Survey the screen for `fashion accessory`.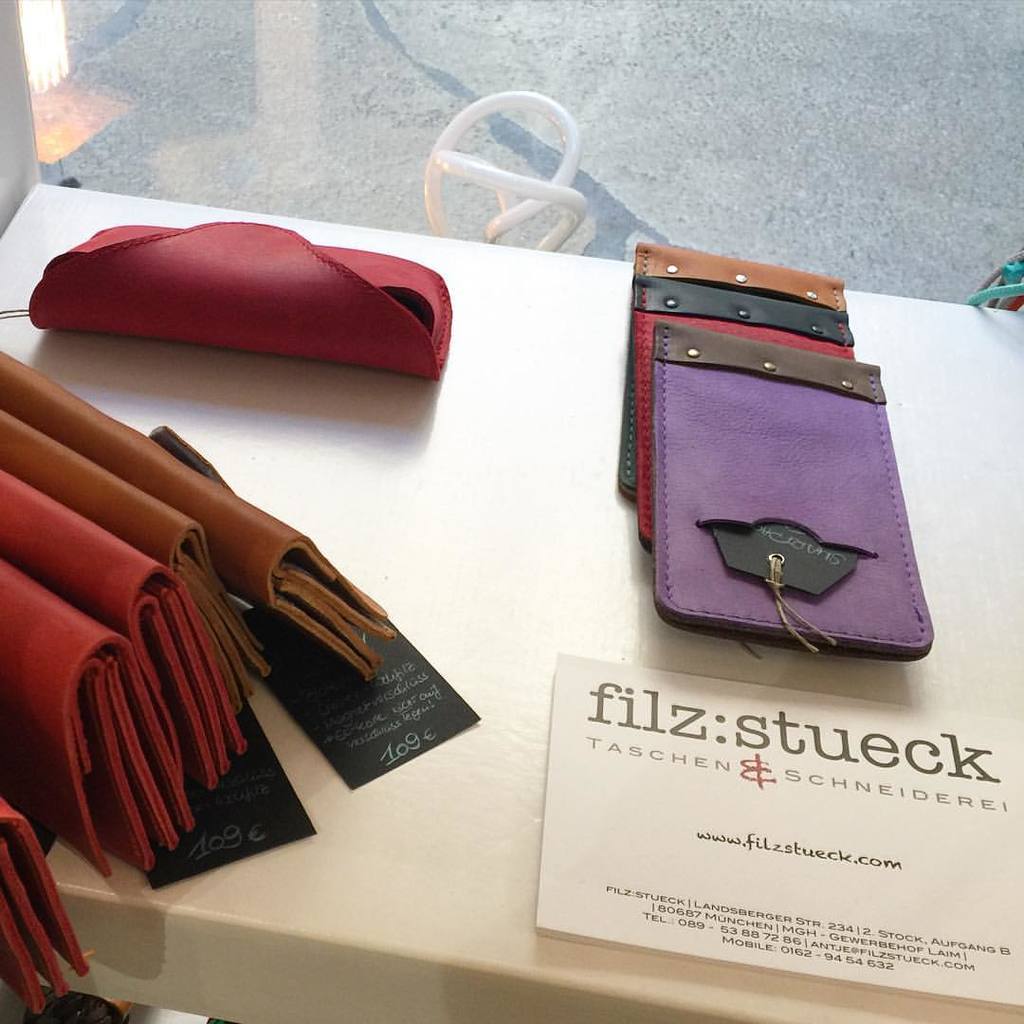
Survey found: 641/241/842/304.
